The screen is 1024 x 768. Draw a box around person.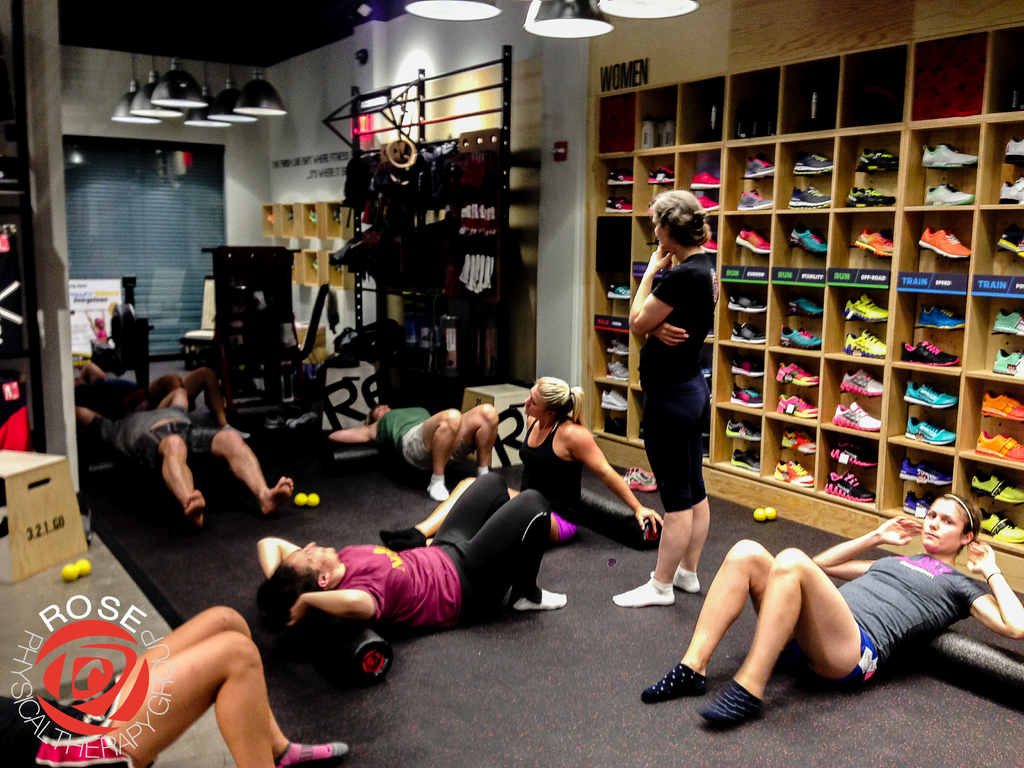
x1=639 y1=492 x2=1023 y2=728.
